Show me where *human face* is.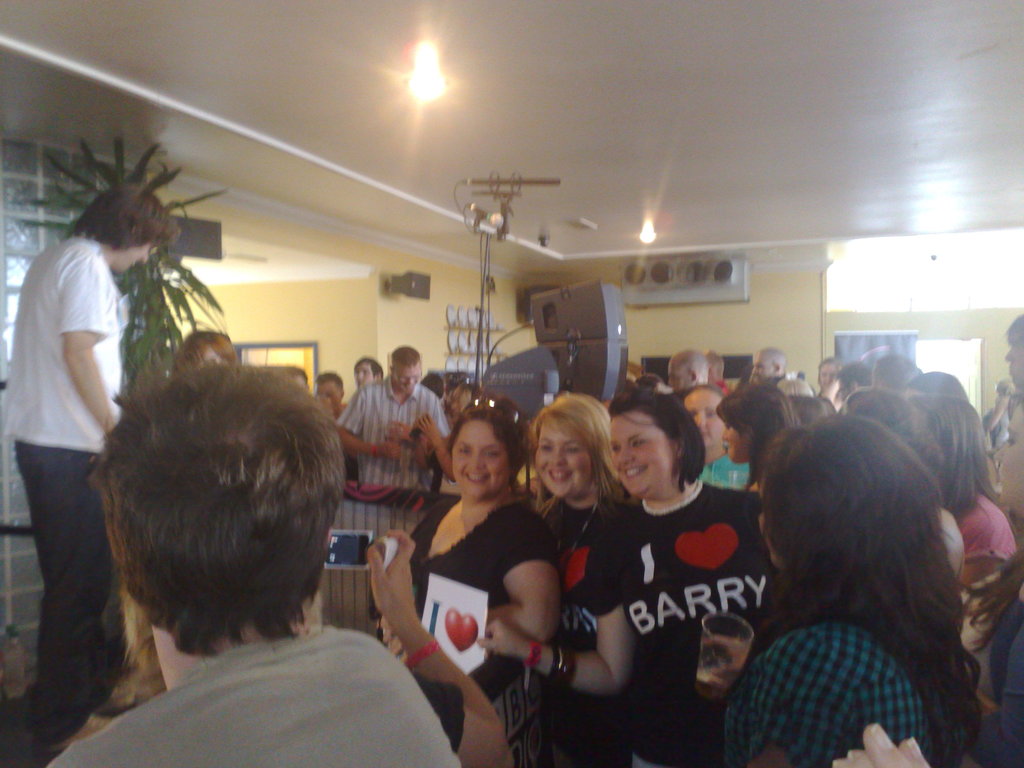
*human face* is at (left=452, top=419, right=514, bottom=500).
